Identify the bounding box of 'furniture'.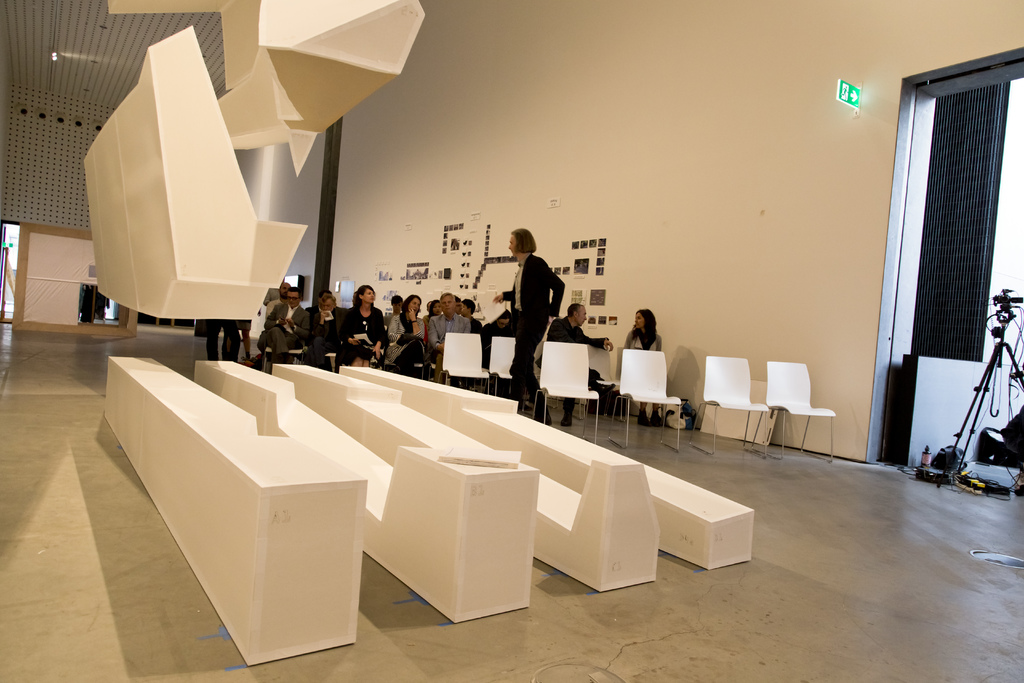
x1=611 y1=349 x2=683 y2=454.
